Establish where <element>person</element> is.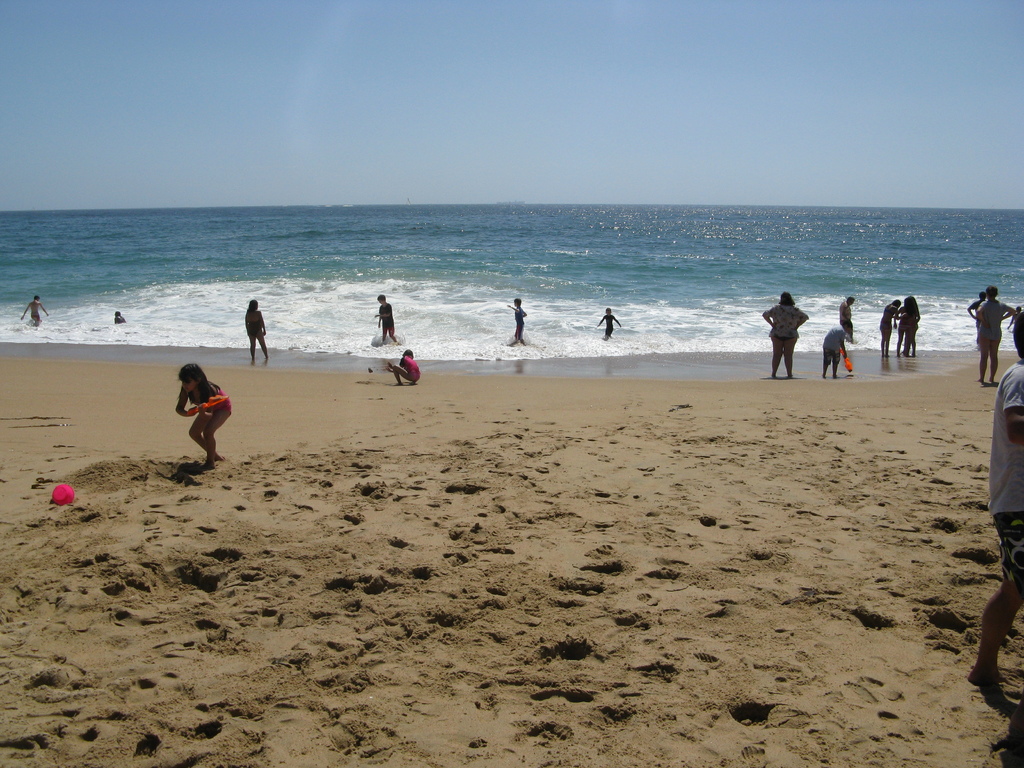
Established at box=[822, 317, 854, 376].
